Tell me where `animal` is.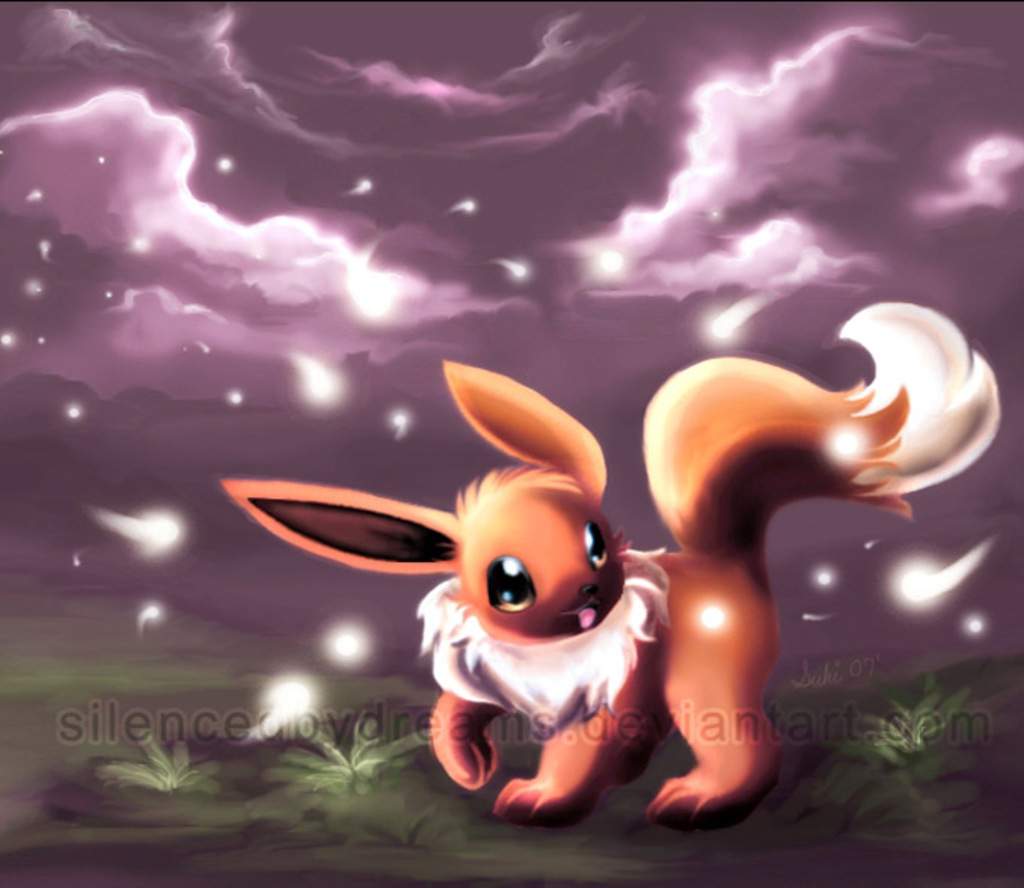
`animal` is at [left=211, top=297, right=1006, bottom=828].
